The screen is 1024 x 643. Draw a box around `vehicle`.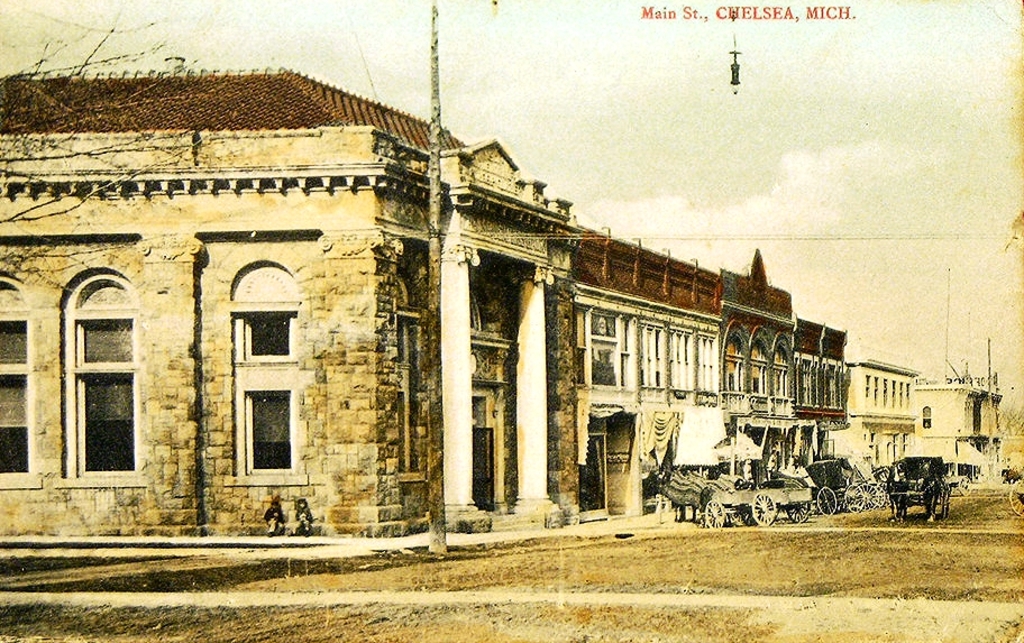
(left=702, top=474, right=816, bottom=534).
